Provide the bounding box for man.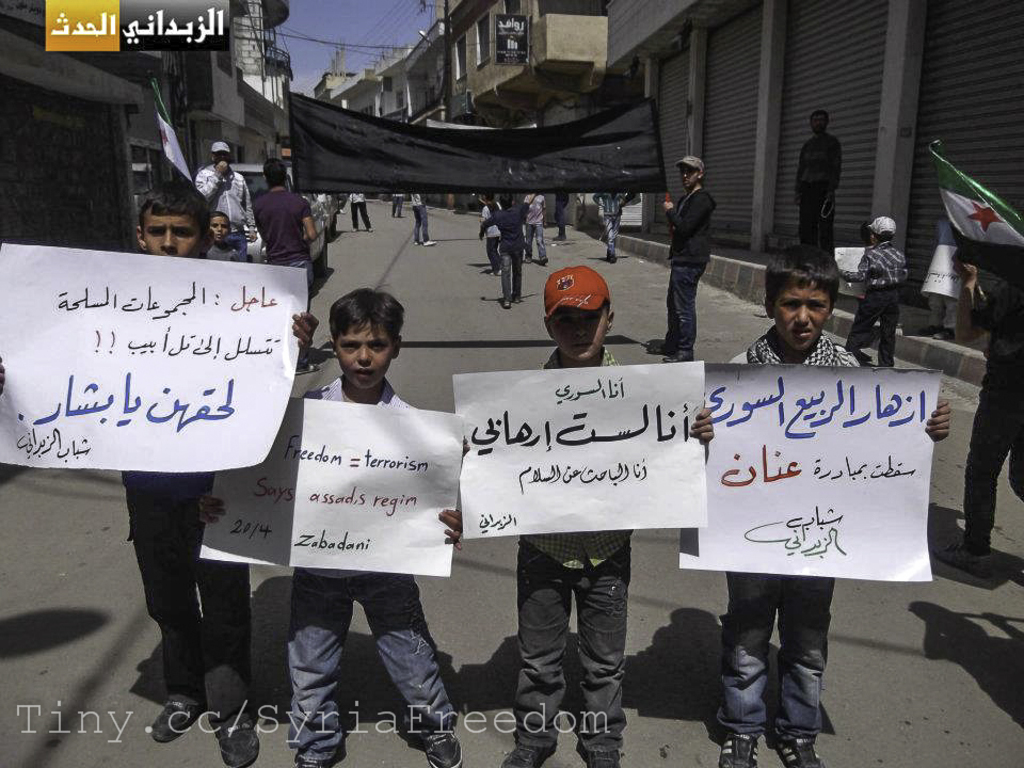
select_region(654, 151, 736, 352).
